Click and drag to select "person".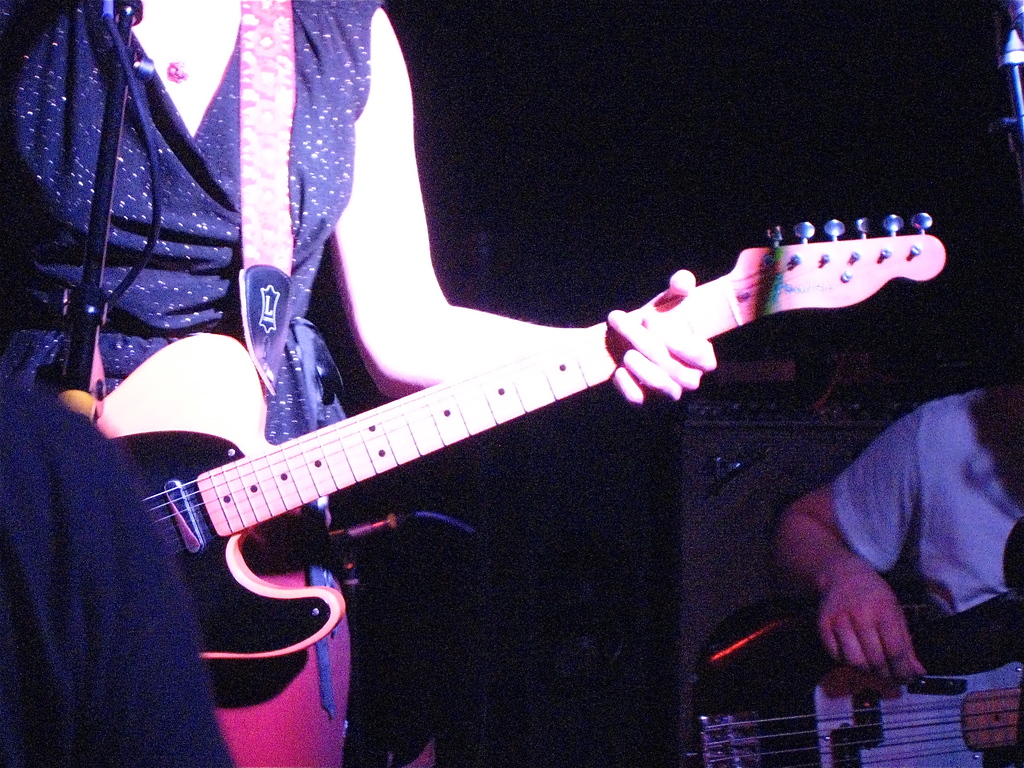
Selection: (767,385,1023,685).
